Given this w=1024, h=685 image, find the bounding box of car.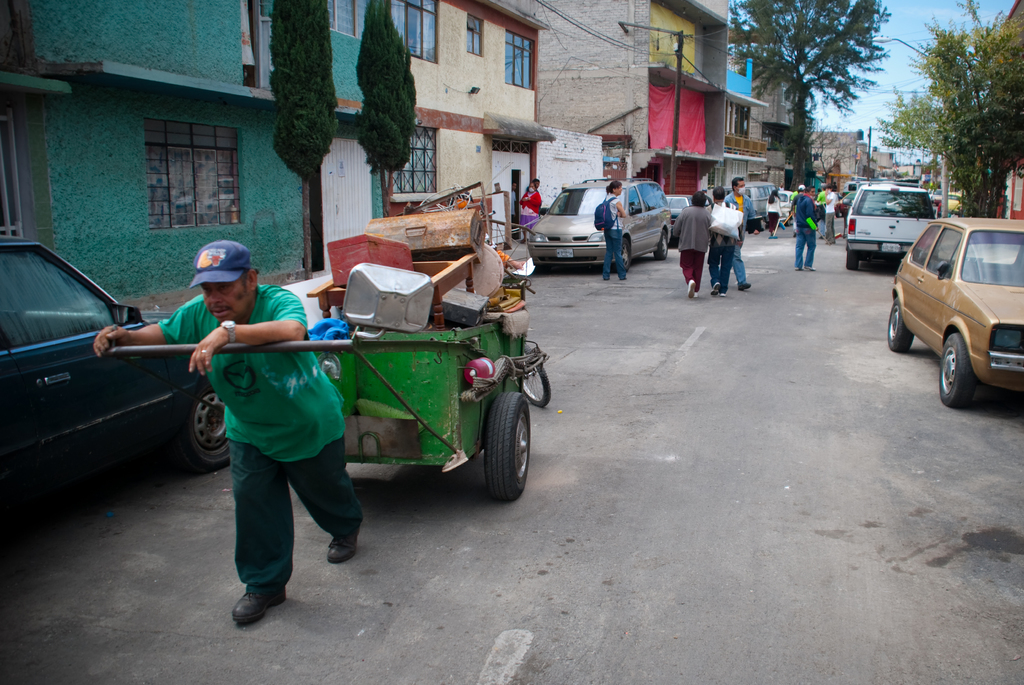
locate(0, 232, 230, 531).
